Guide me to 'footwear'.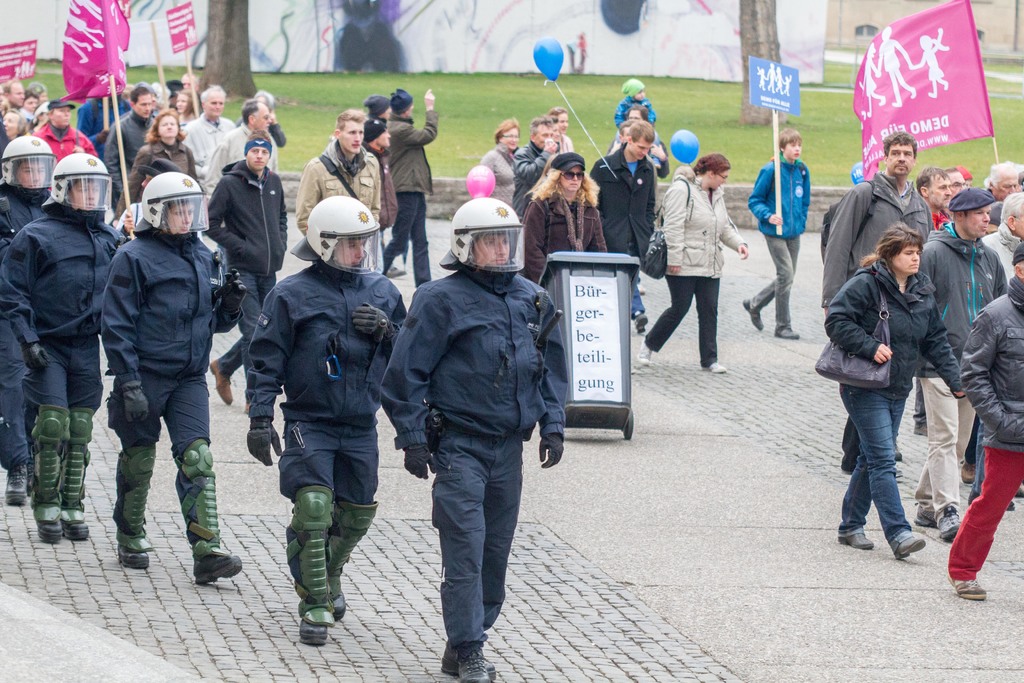
Guidance: bbox(384, 267, 419, 278).
